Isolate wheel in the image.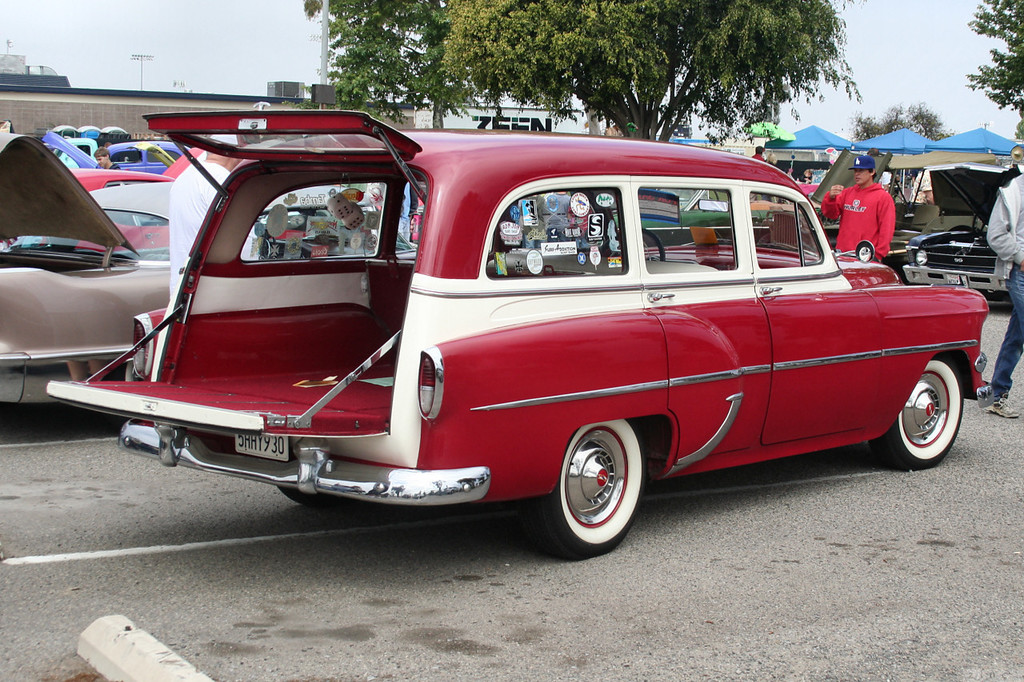
Isolated region: (x1=282, y1=486, x2=339, y2=505).
